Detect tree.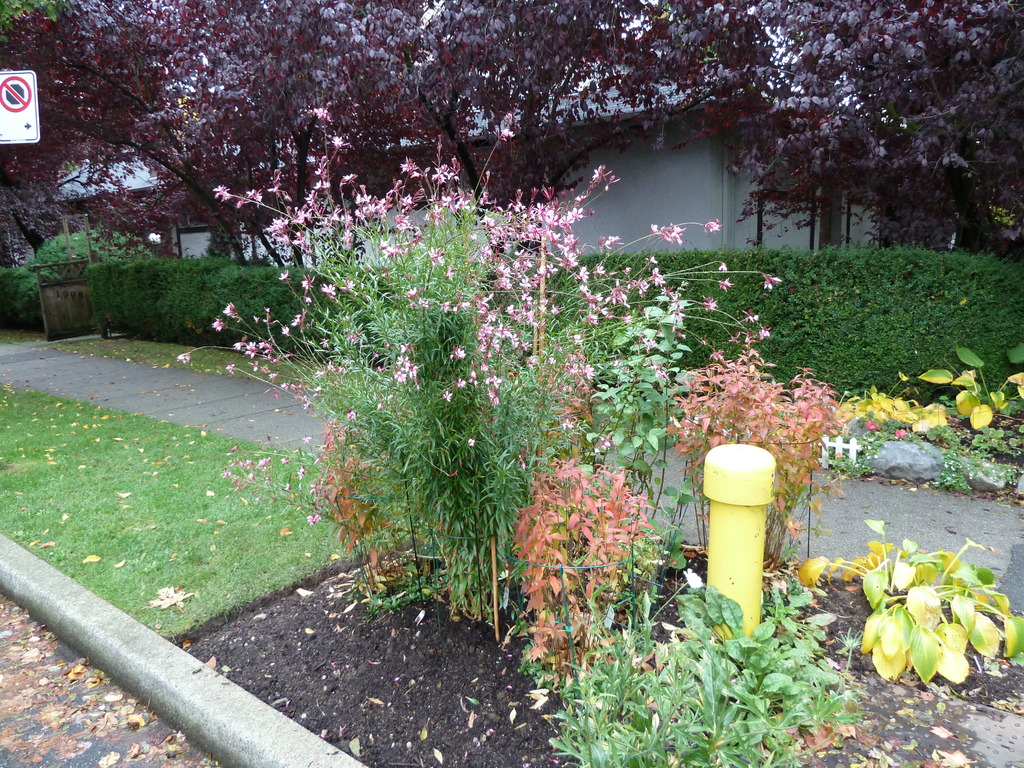
Detected at [left=178, top=103, right=799, bottom=634].
